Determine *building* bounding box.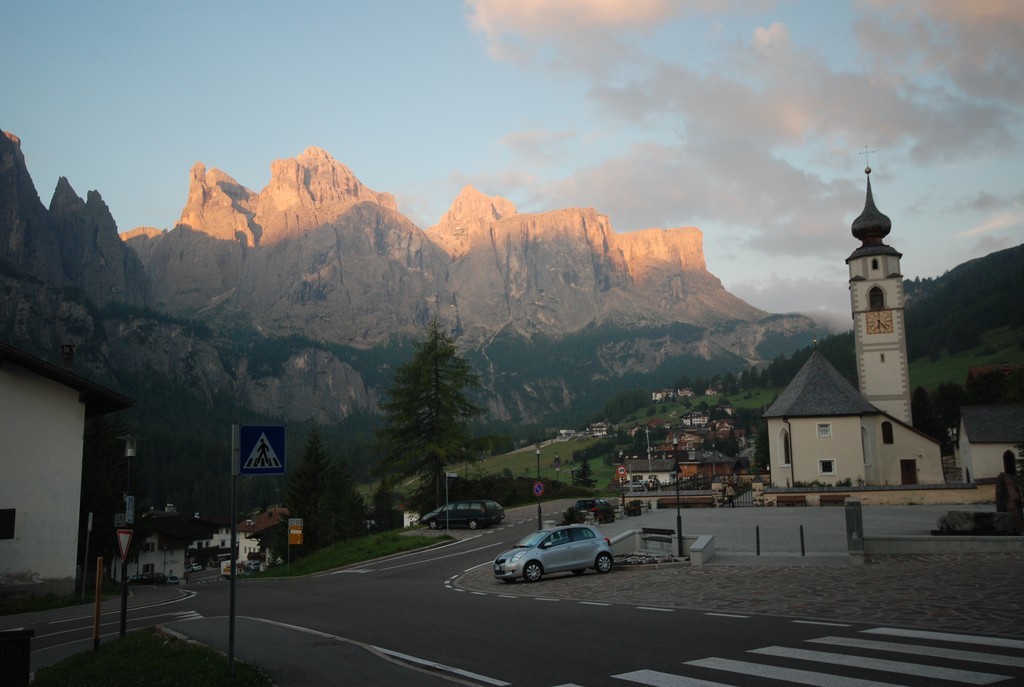
Determined: [x1=650, y1=386, x2=674, y2=401].
